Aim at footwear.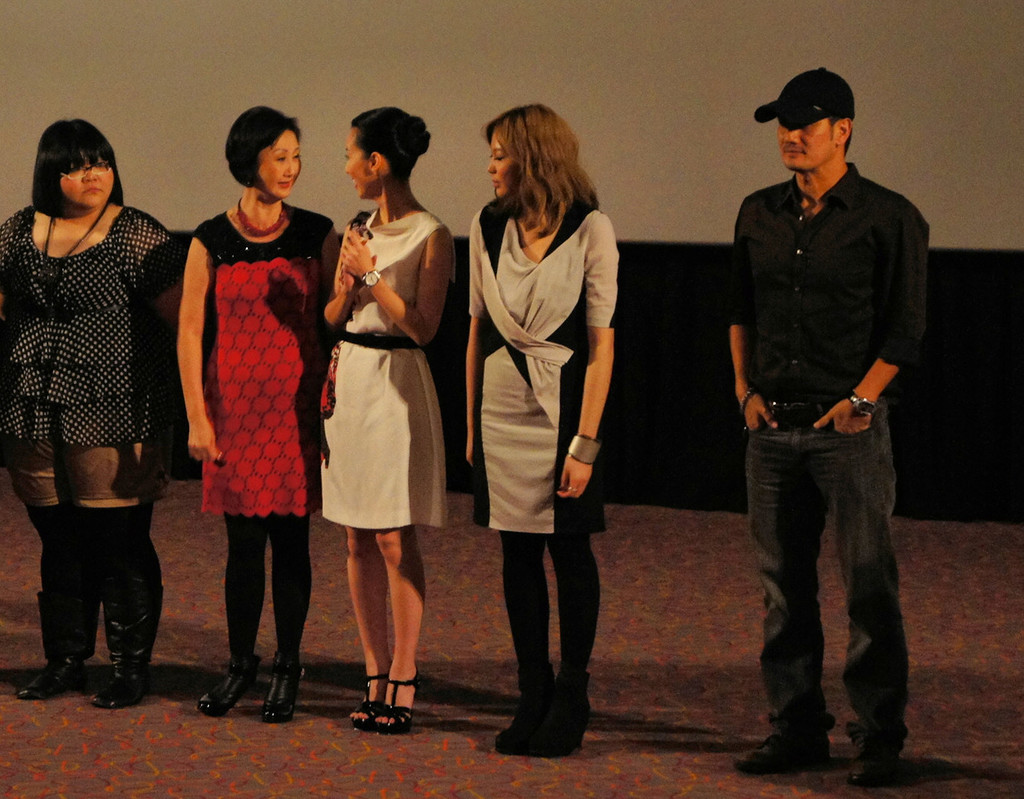
Aimed at 542 674 590 748.
